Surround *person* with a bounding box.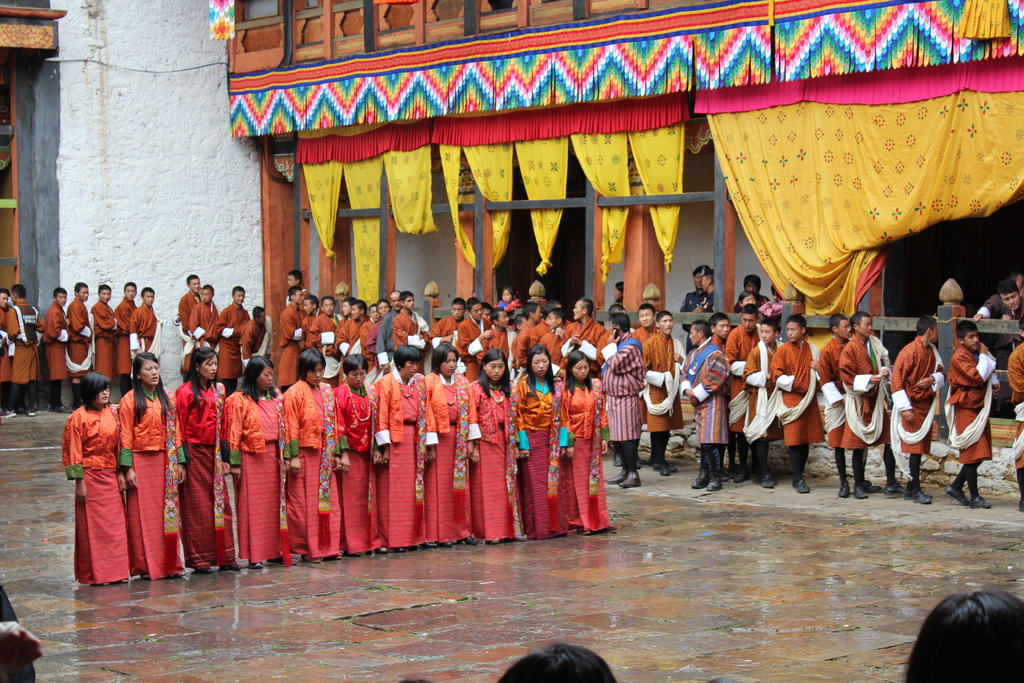
537/298/570/377.
